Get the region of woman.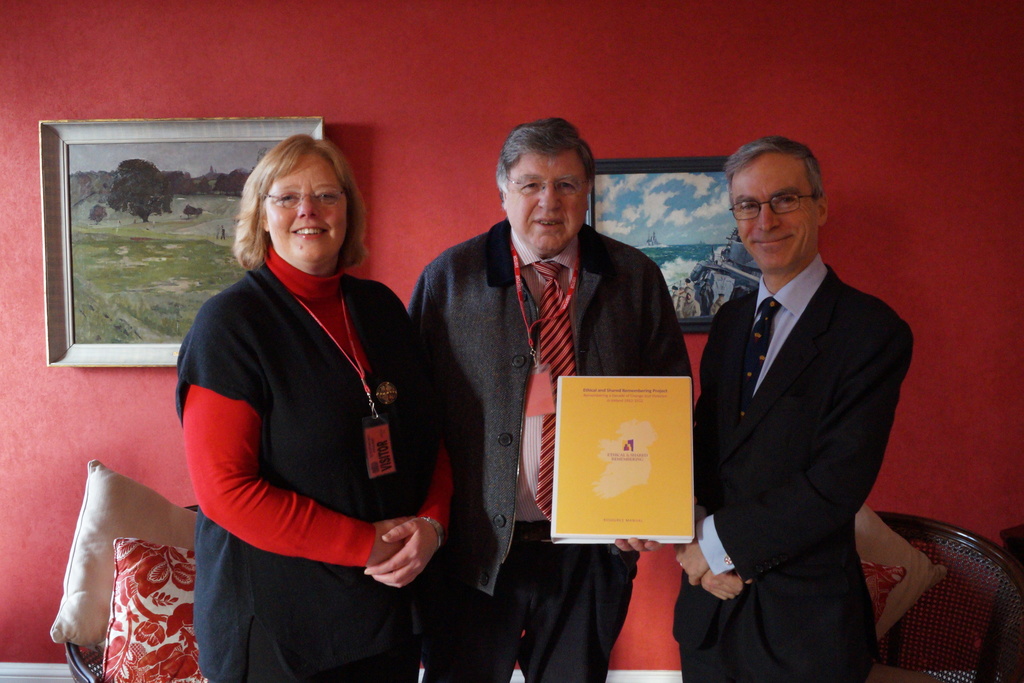
[left=168, top=128, right=408, bottom=674].
